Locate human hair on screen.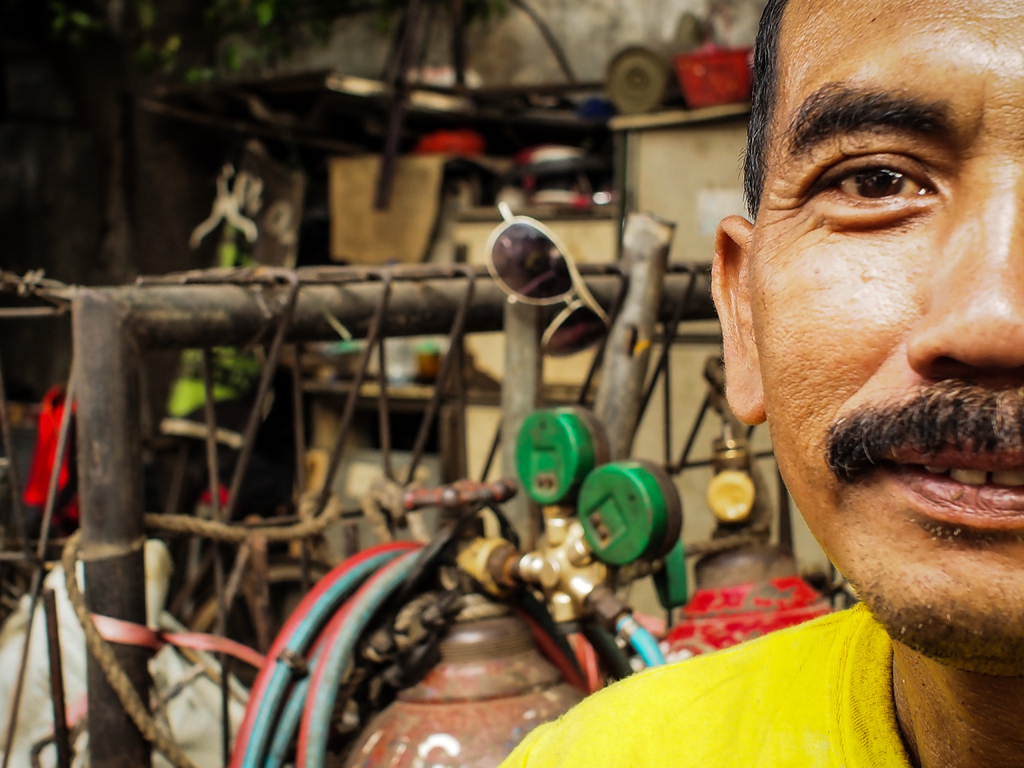
On screen at rect(748, 23, 1016, 234).
